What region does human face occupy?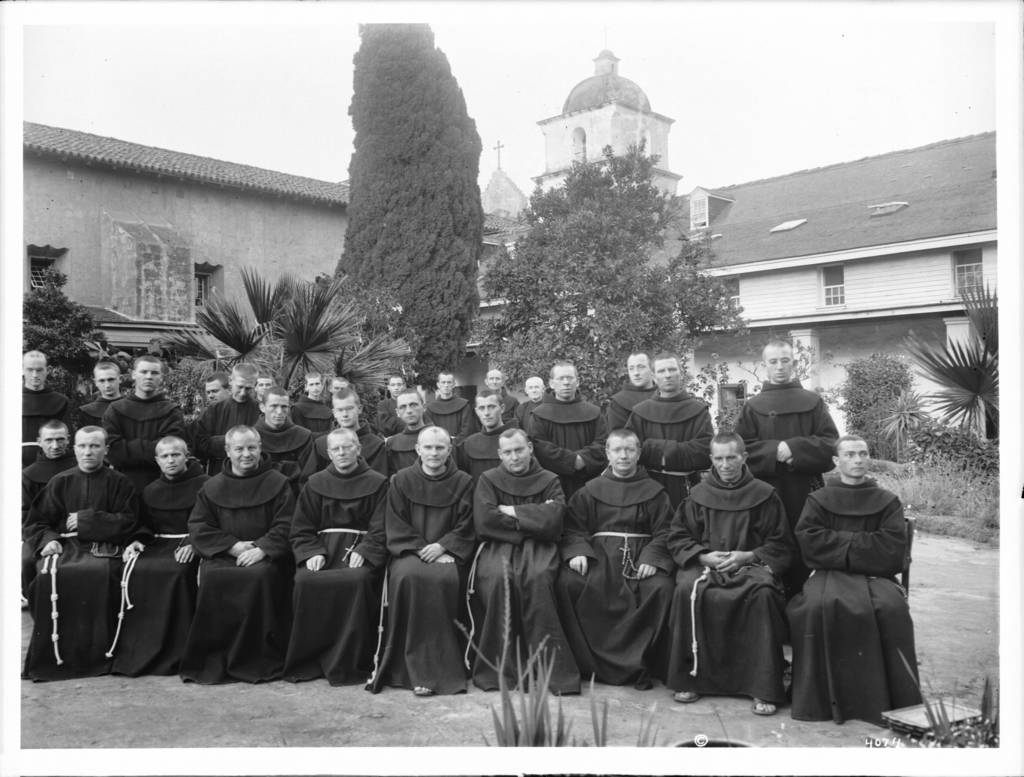
609,438,640,470.
